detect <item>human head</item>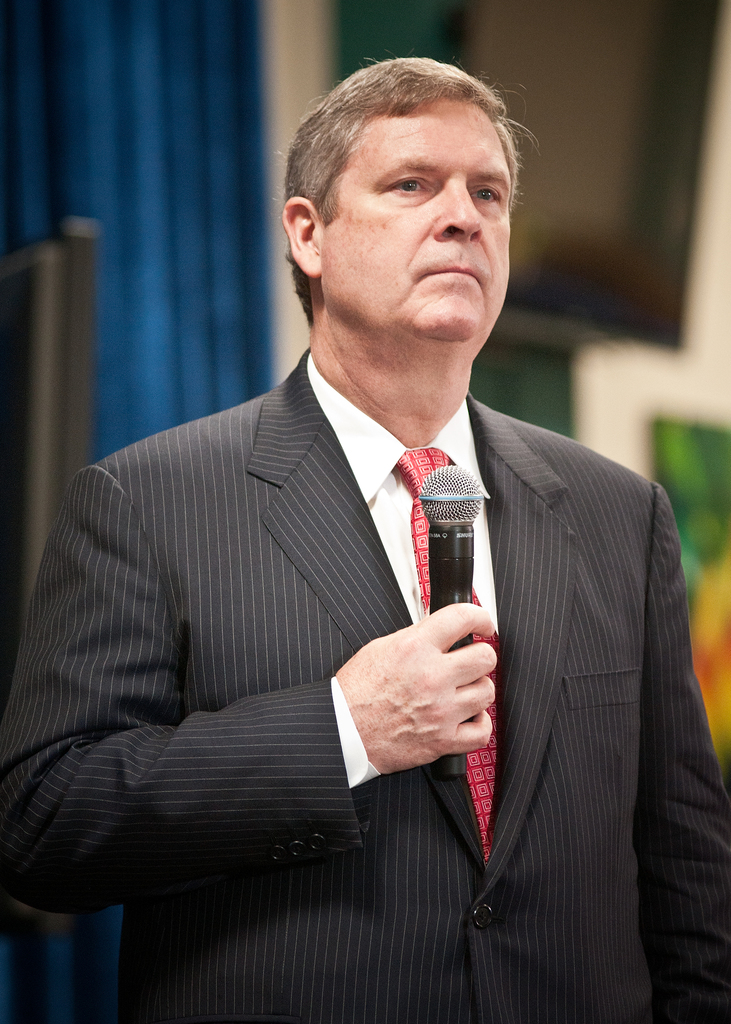
(275, 51, 529, 337)
